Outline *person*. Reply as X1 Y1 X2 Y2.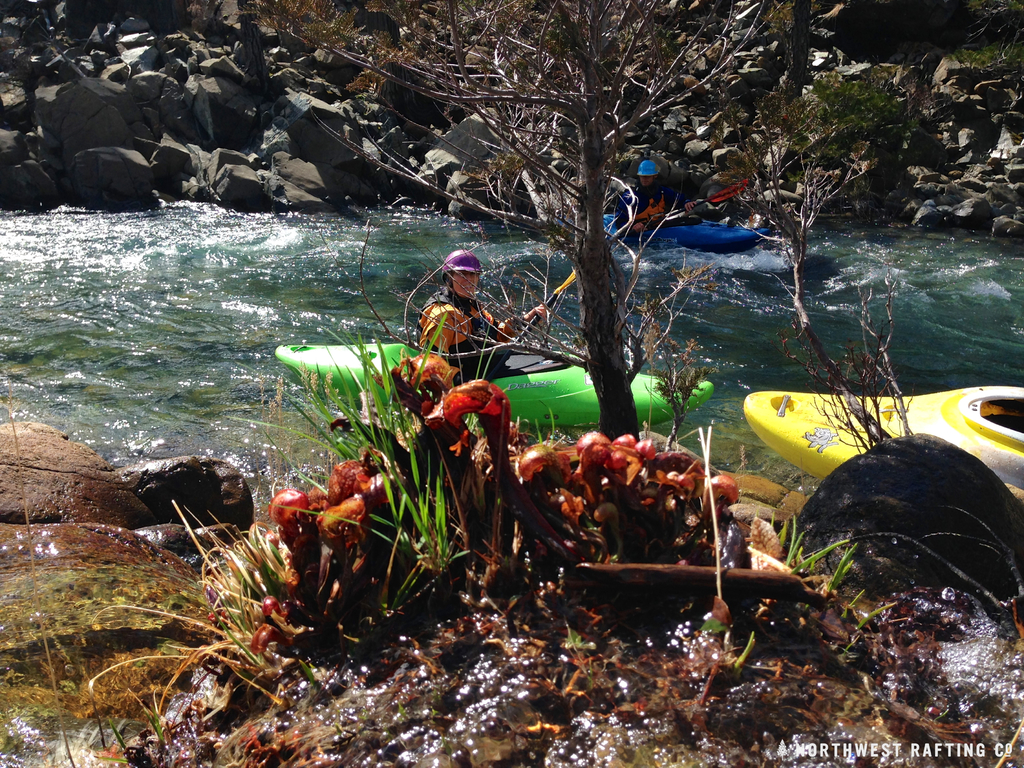
403 236 507 429.
